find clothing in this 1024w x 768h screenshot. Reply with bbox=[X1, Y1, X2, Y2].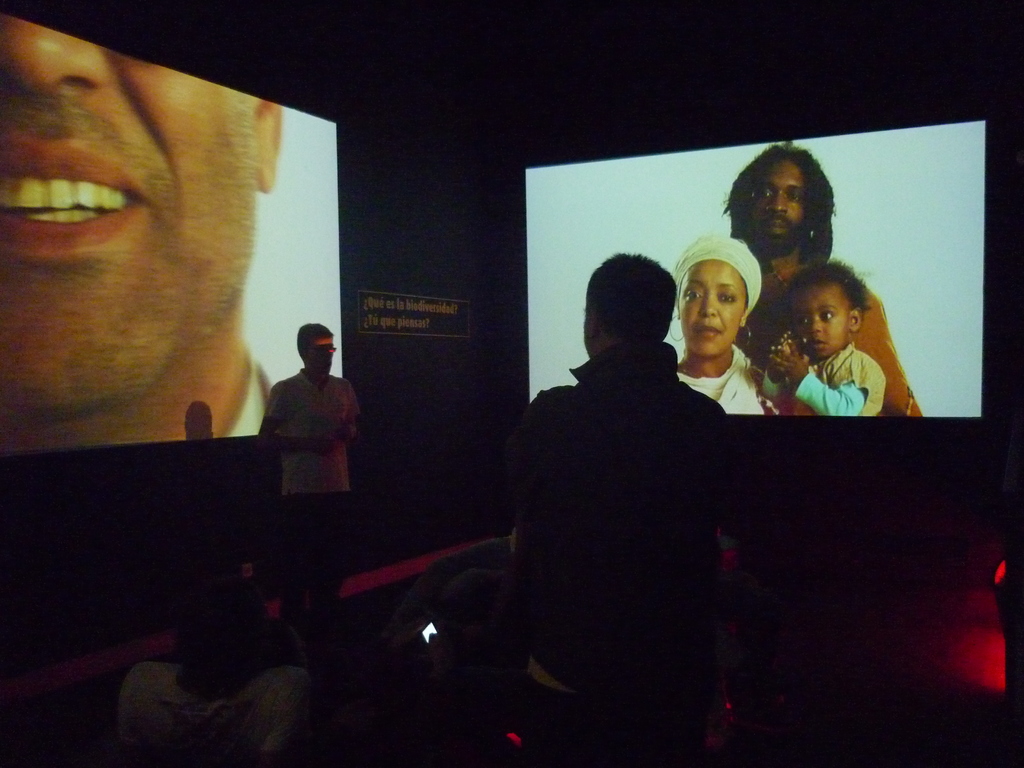
bbox=[261, 376, 358, 588].
